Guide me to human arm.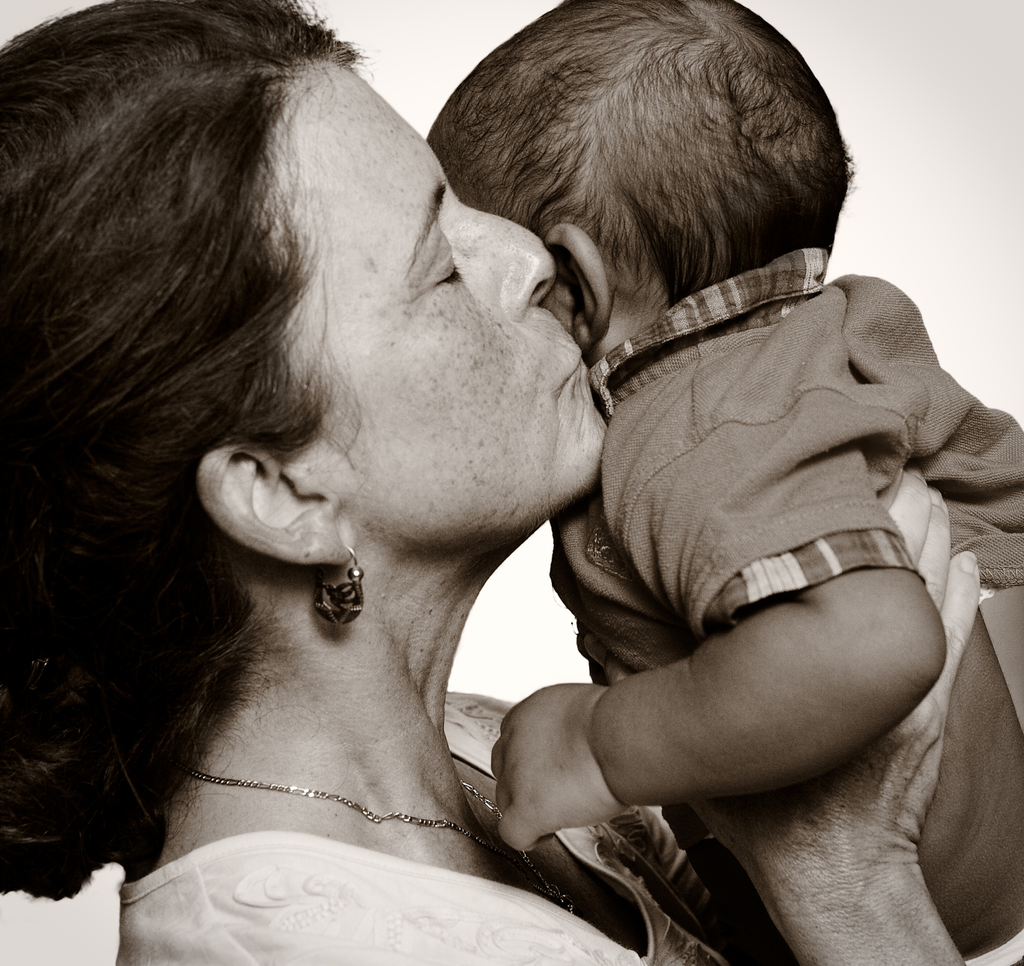
Guidance: [682,449,970,965].
